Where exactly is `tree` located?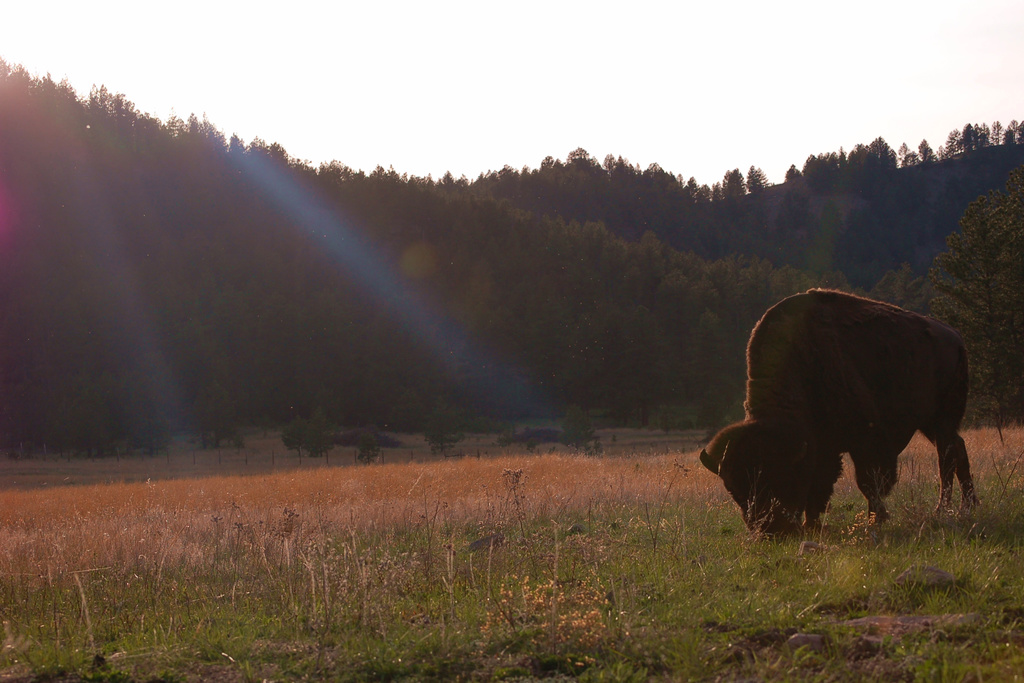
Its bounding box is l=740, t=162, r=771, b=195.
